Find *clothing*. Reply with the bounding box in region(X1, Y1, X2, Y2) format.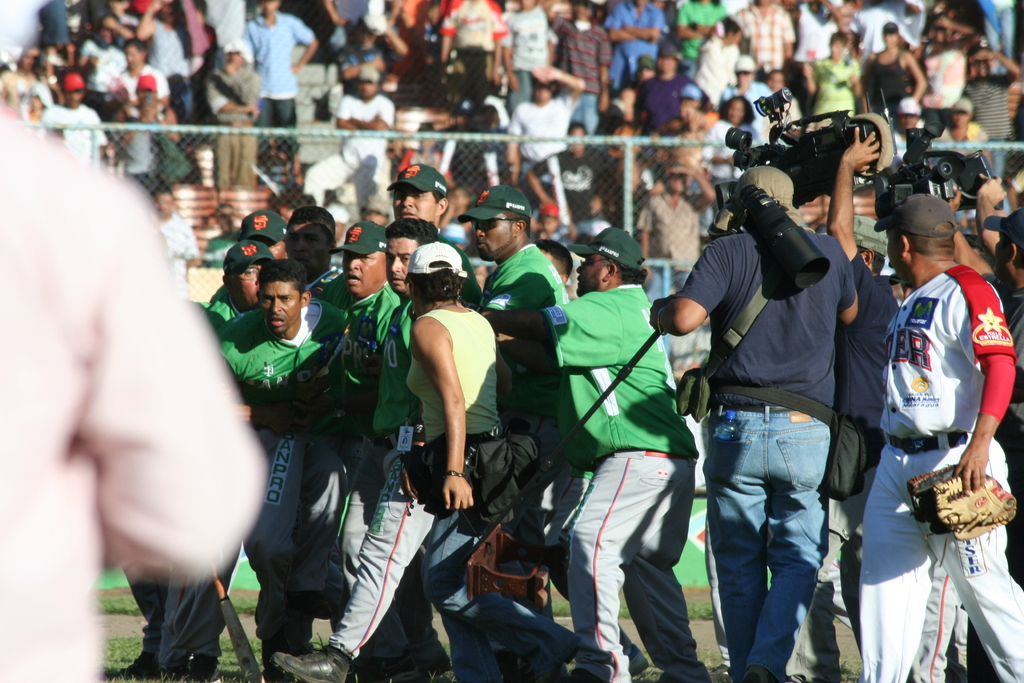
region(863, 51, 919, 104).
